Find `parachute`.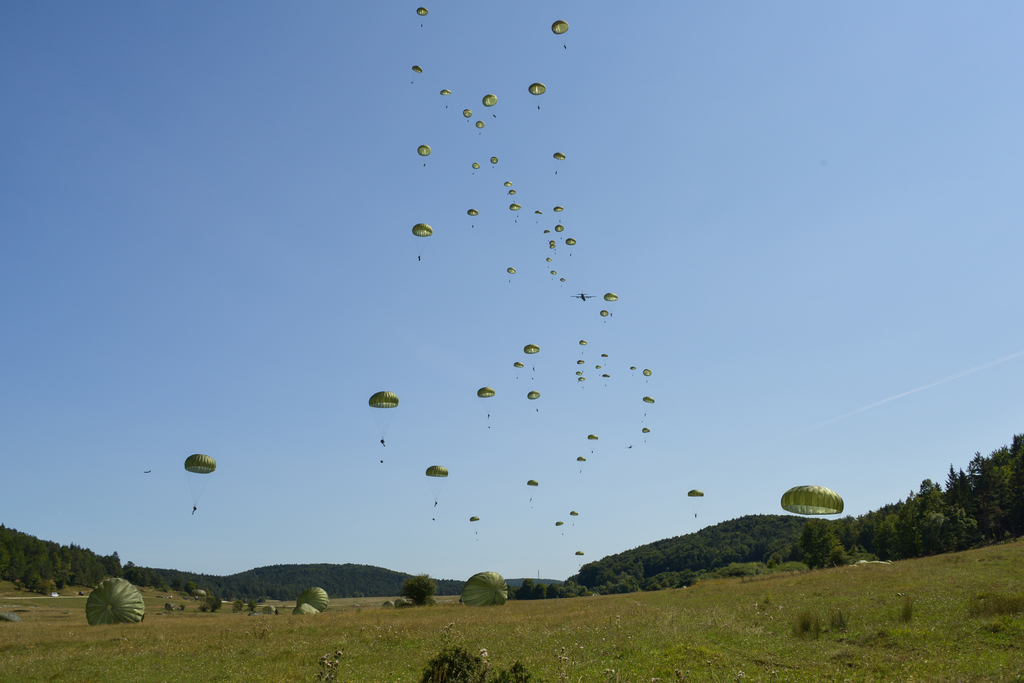
l=440, t=89, r=448, b=108.
